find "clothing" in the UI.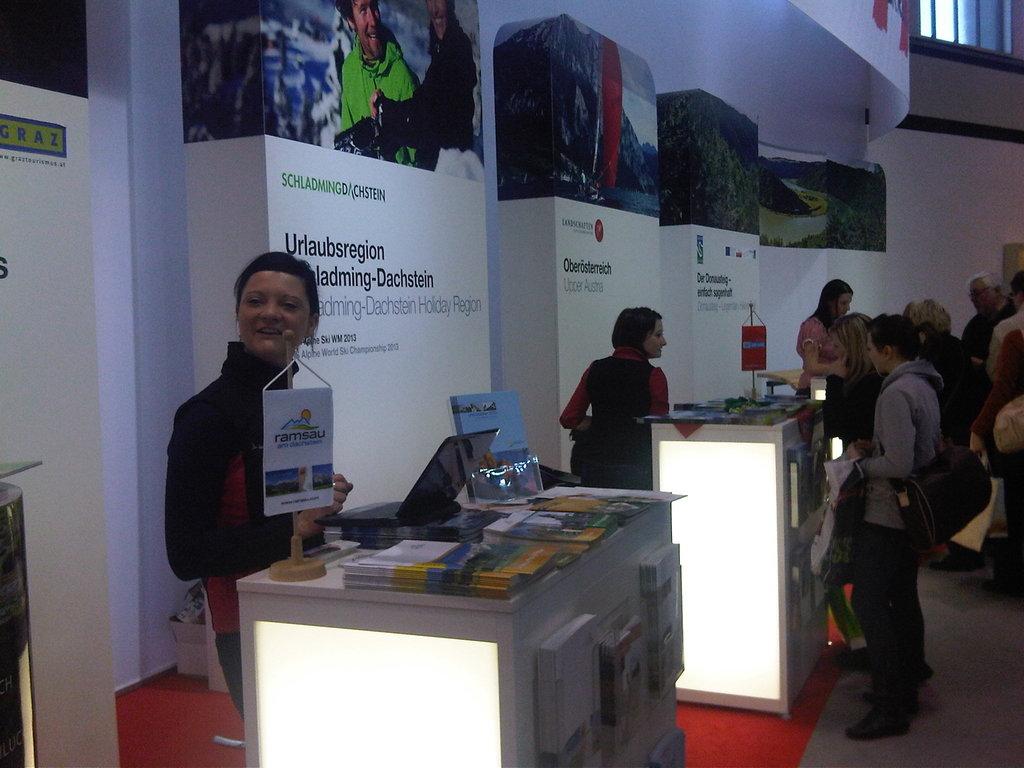
UI element at {"x1": 555, "y1": 343, "x2": 670, "y2": 484}.
